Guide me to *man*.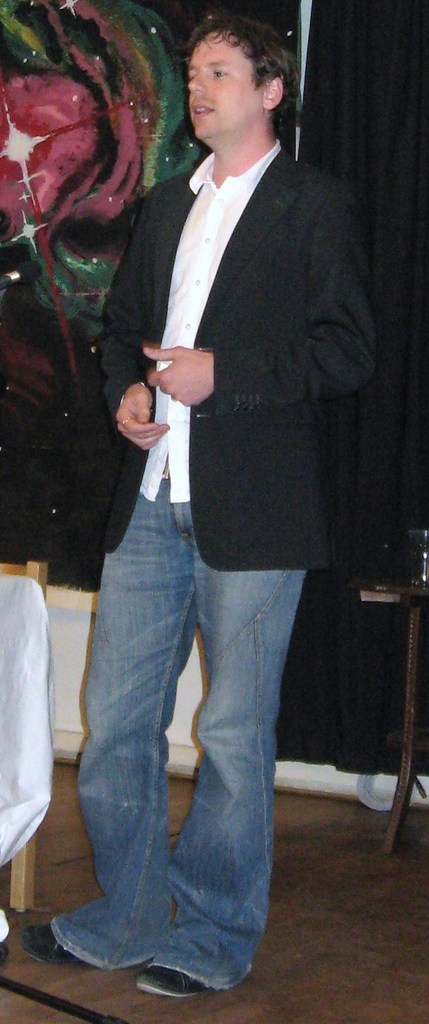
Guidance: box(39, 0, 385, 942).
